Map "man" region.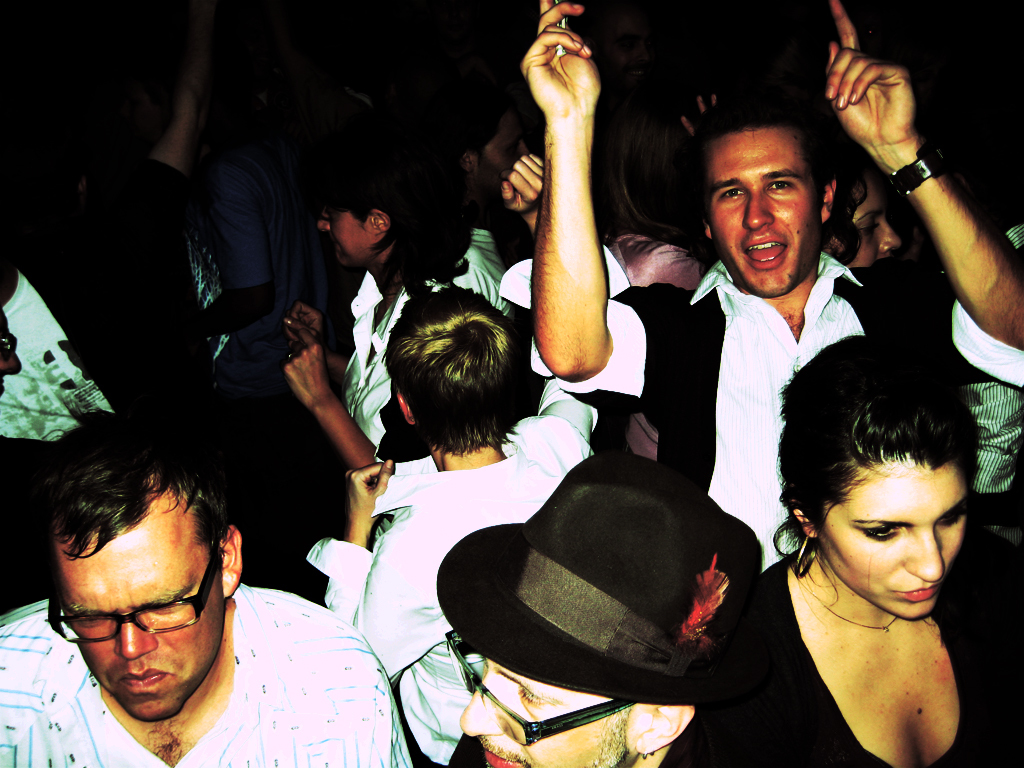
Mapped to [436,446,734,767].
